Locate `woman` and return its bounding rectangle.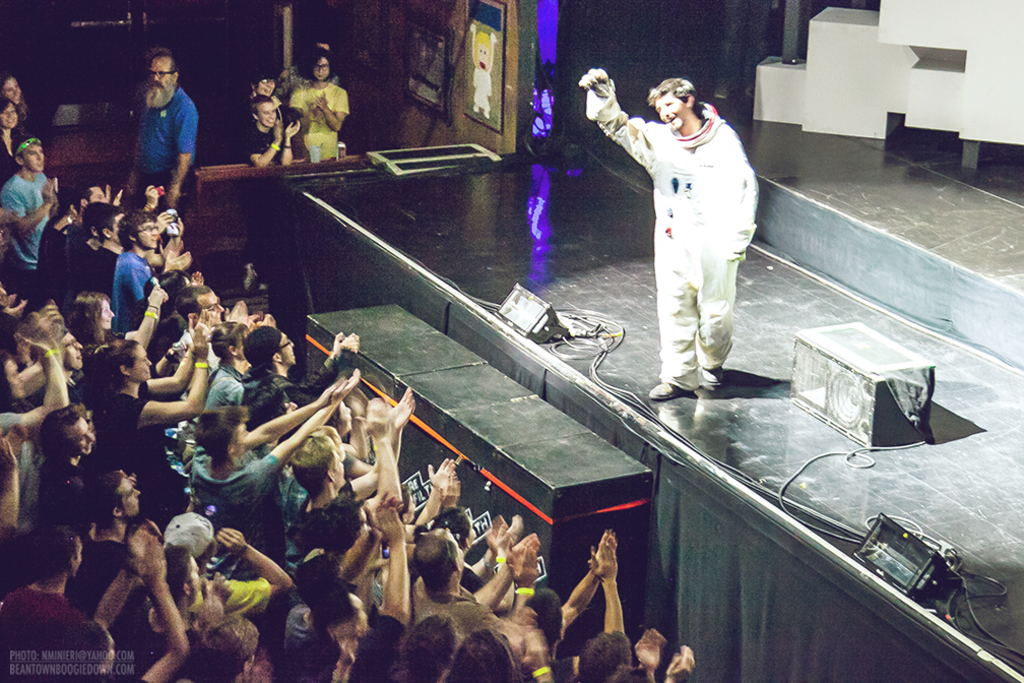
[83, 337, 208, 526].
